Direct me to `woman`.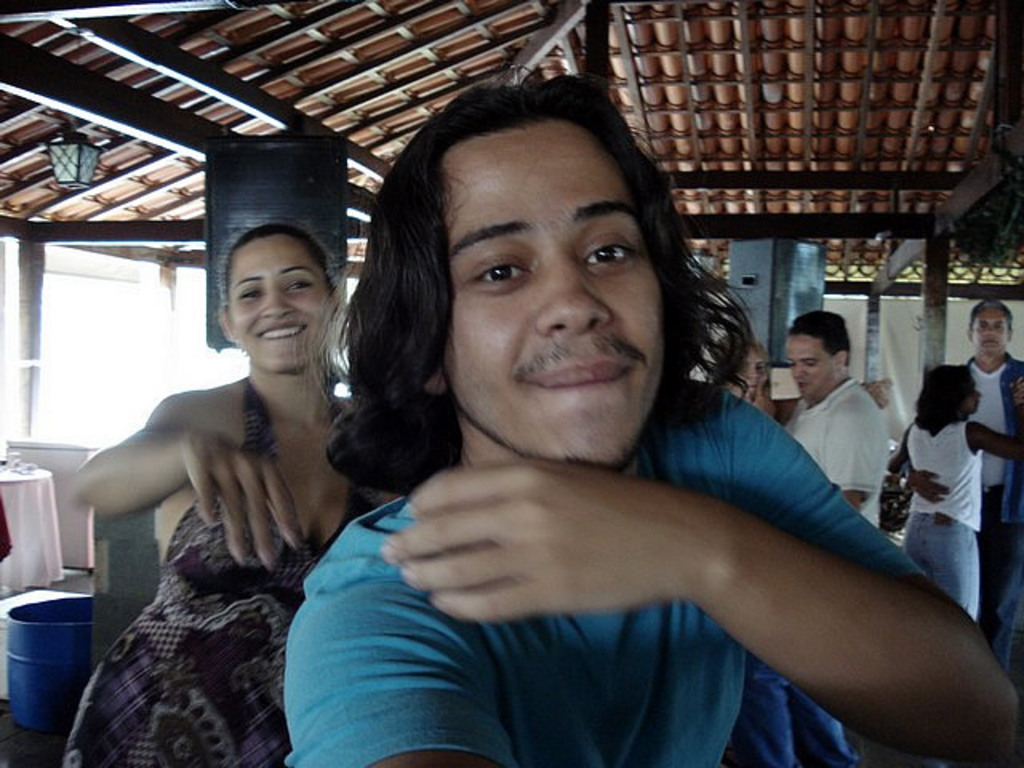
Direction: pyautogui.locateOnScreen(46, 181, 392, 733).
